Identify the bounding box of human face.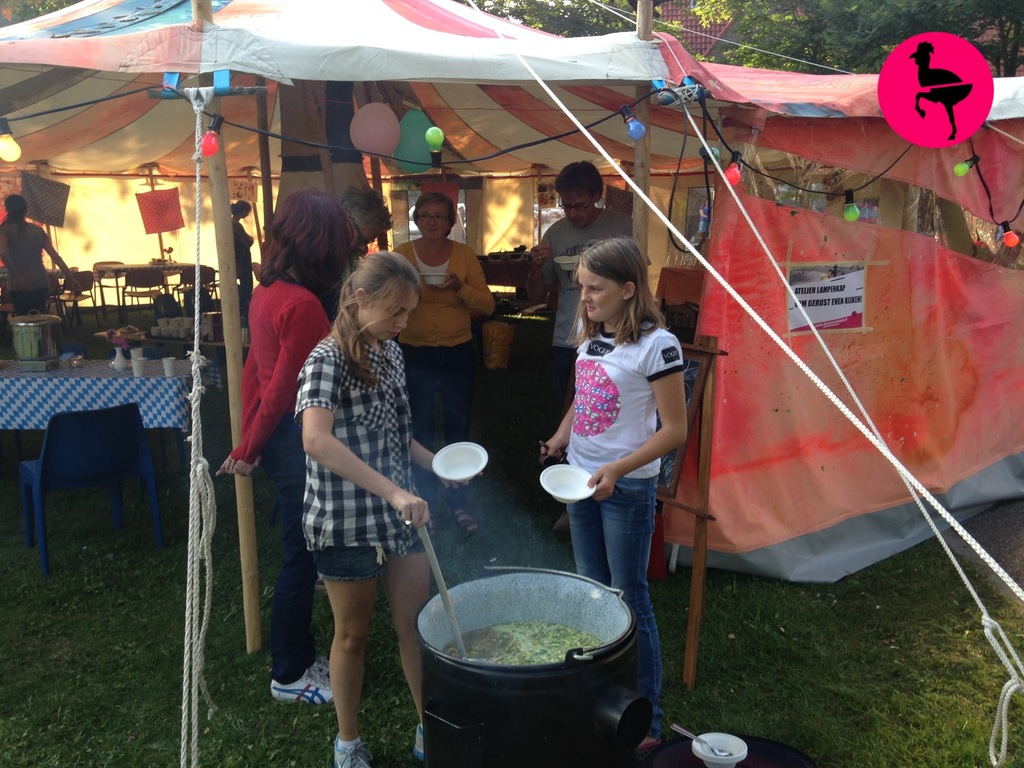
582/267/621/320.
